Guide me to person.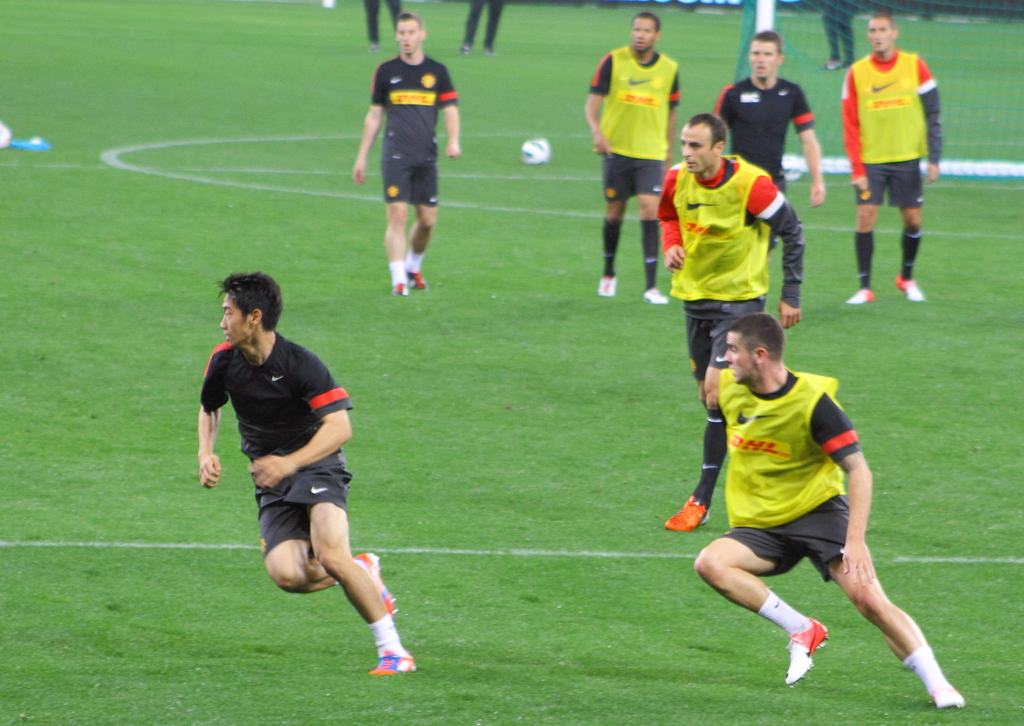
Guidance: detection(360, 0, 404, 51).
